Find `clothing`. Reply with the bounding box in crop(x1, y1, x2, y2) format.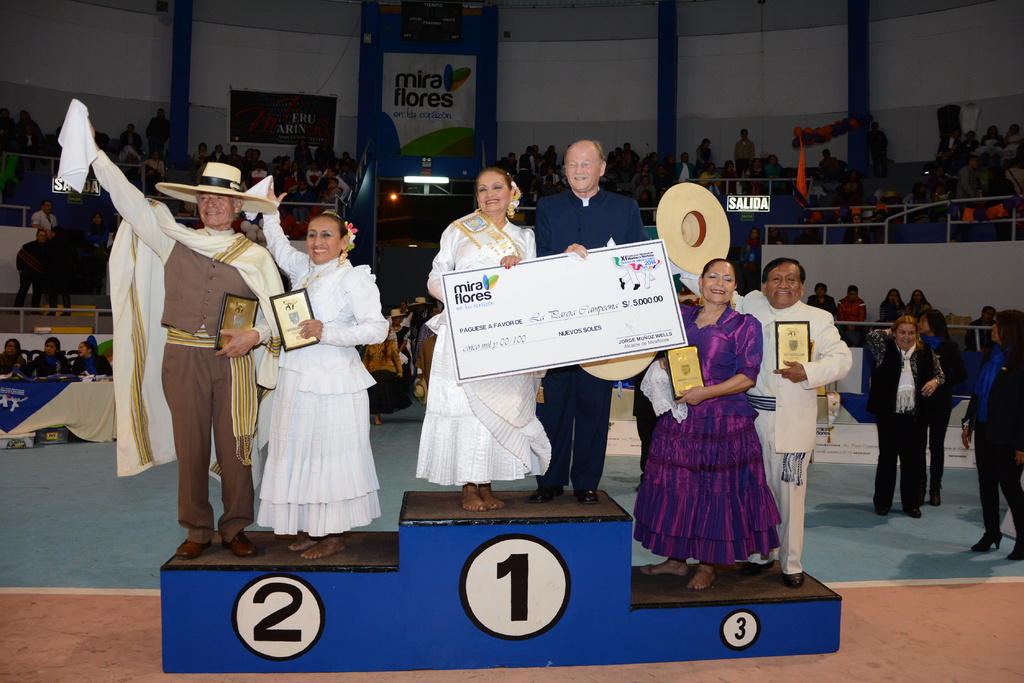
crop(12, 241, 45, 307).
